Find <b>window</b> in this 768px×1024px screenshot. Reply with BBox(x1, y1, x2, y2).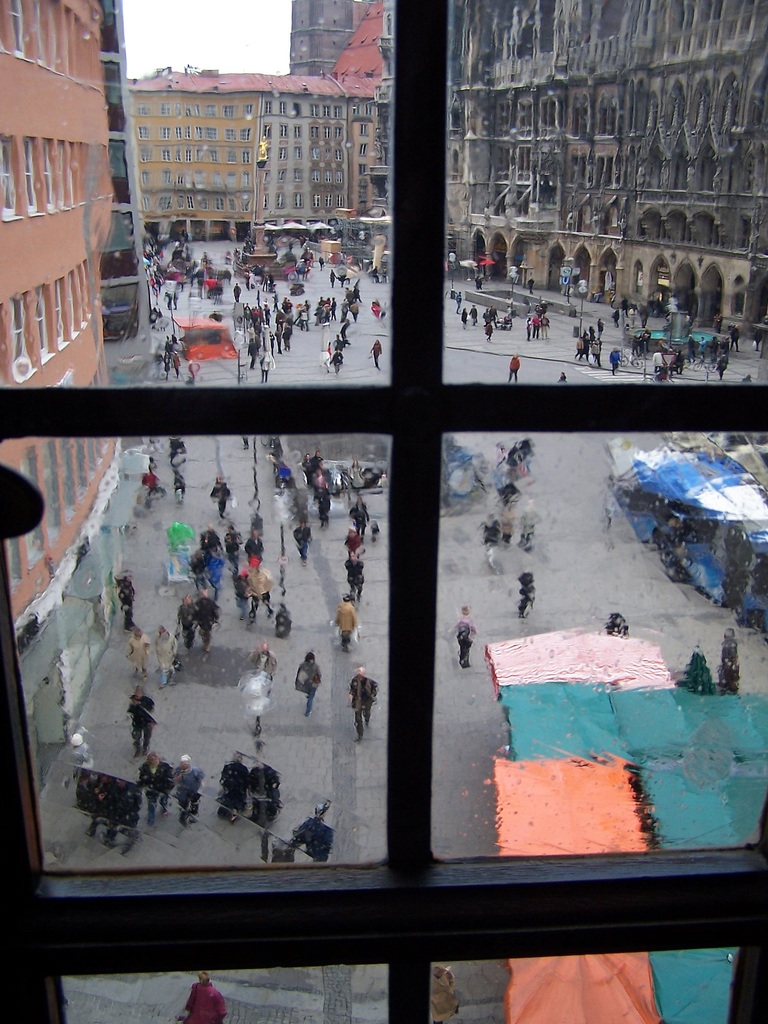
BBox(0, 131, 24, 223).
